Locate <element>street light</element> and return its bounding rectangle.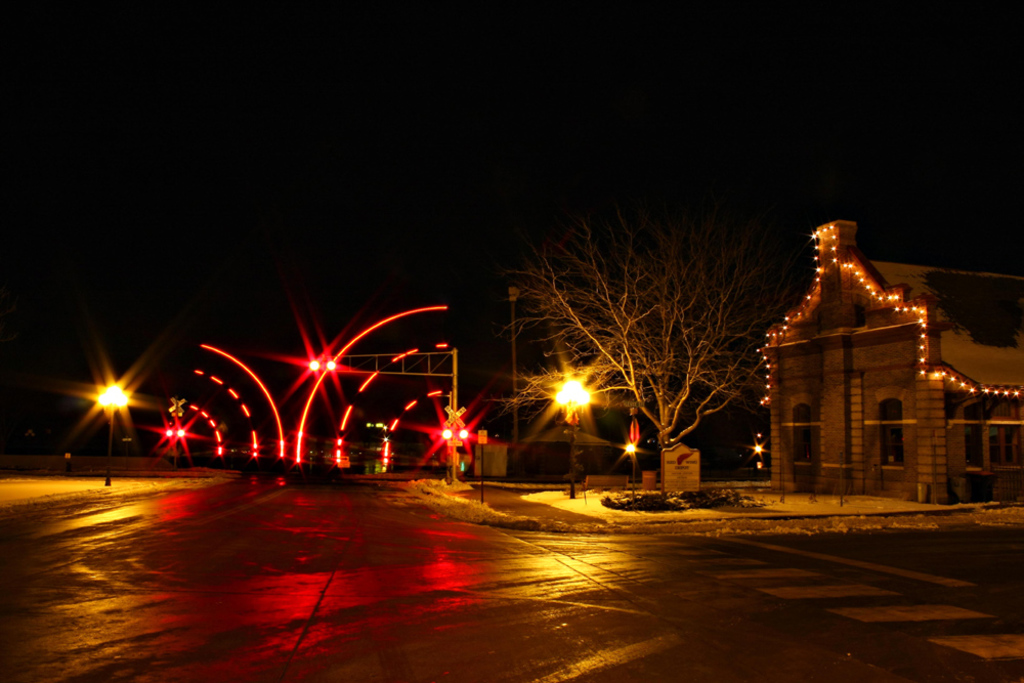
BBox(554, 372, 593, 499).
